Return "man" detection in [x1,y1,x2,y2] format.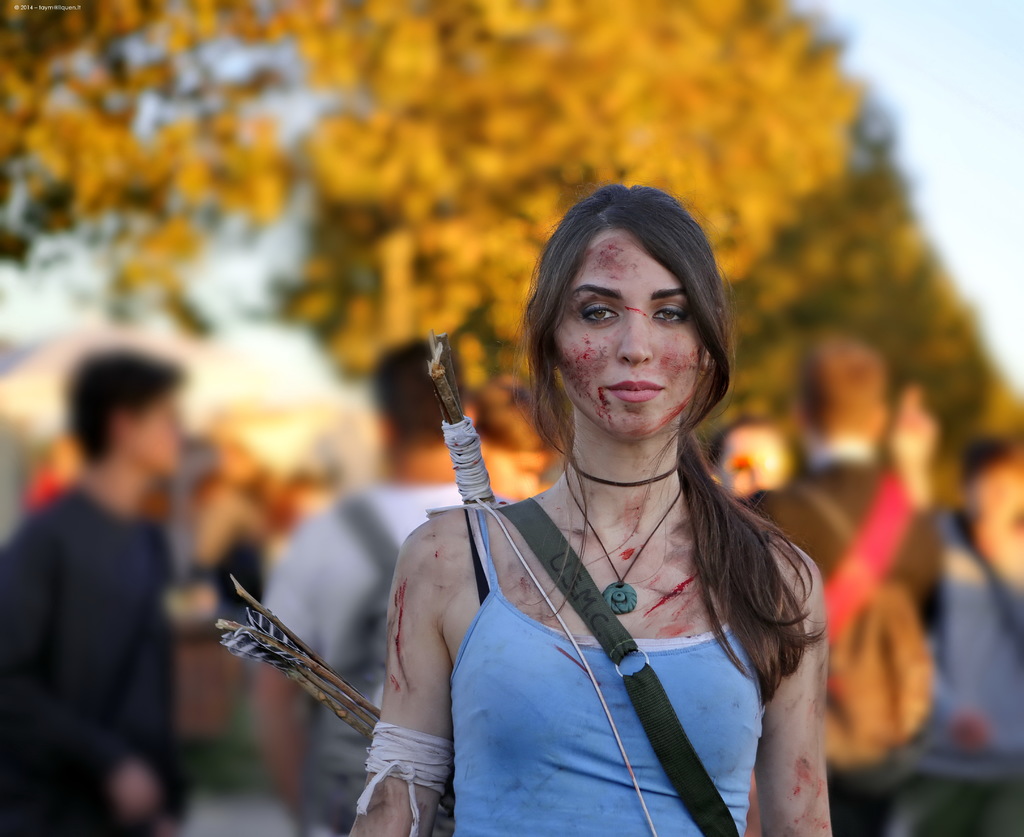
[705,385,932,496].
